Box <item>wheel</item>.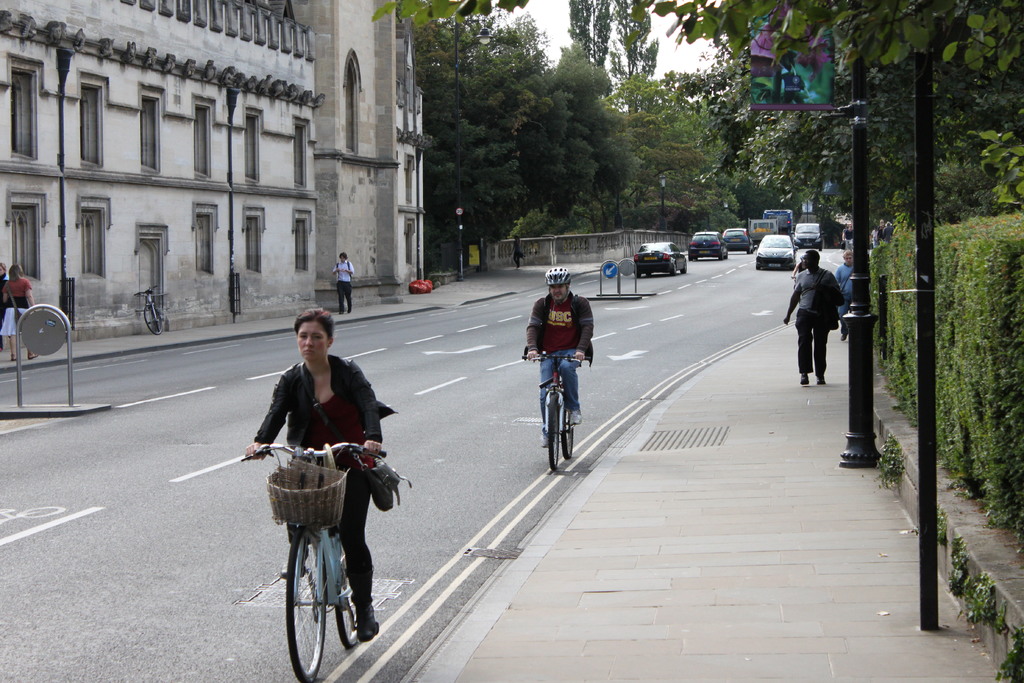
<region>671, 262, 677, 277</region>.
